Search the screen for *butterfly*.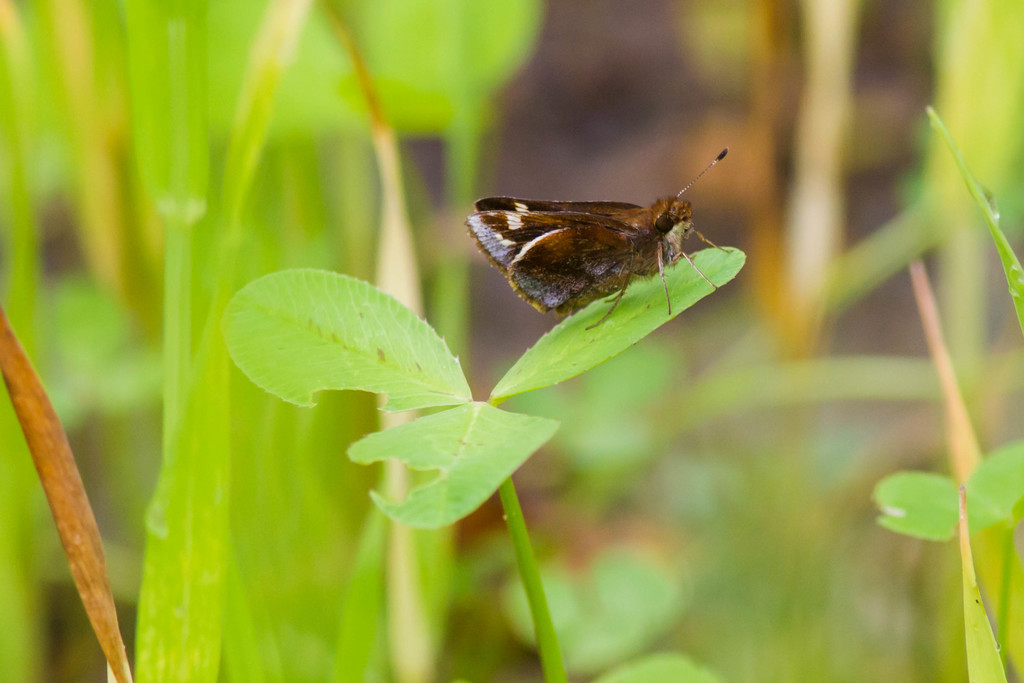
Found at l=467, t=147, r=737, b=329.
